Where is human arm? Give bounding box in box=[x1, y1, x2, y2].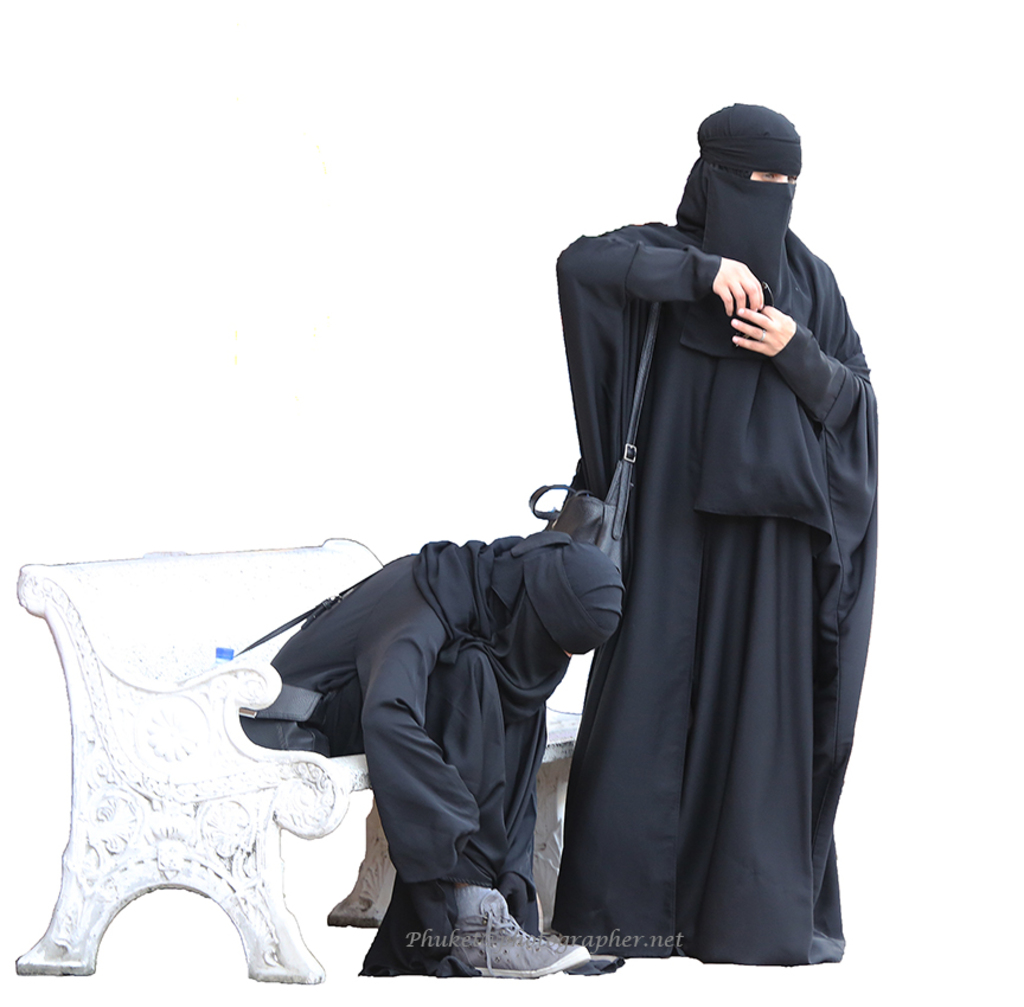
box=[543, 214, 766, 313].
